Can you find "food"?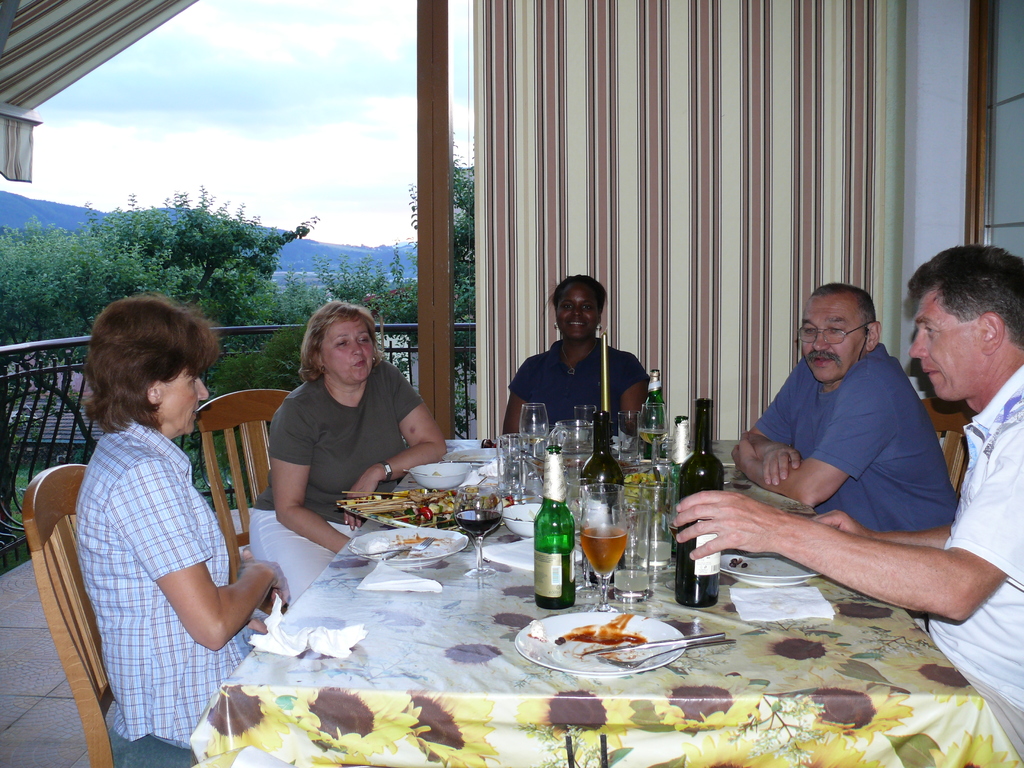
Yes, bounding box: Rect(362, 526, 448, 555).
